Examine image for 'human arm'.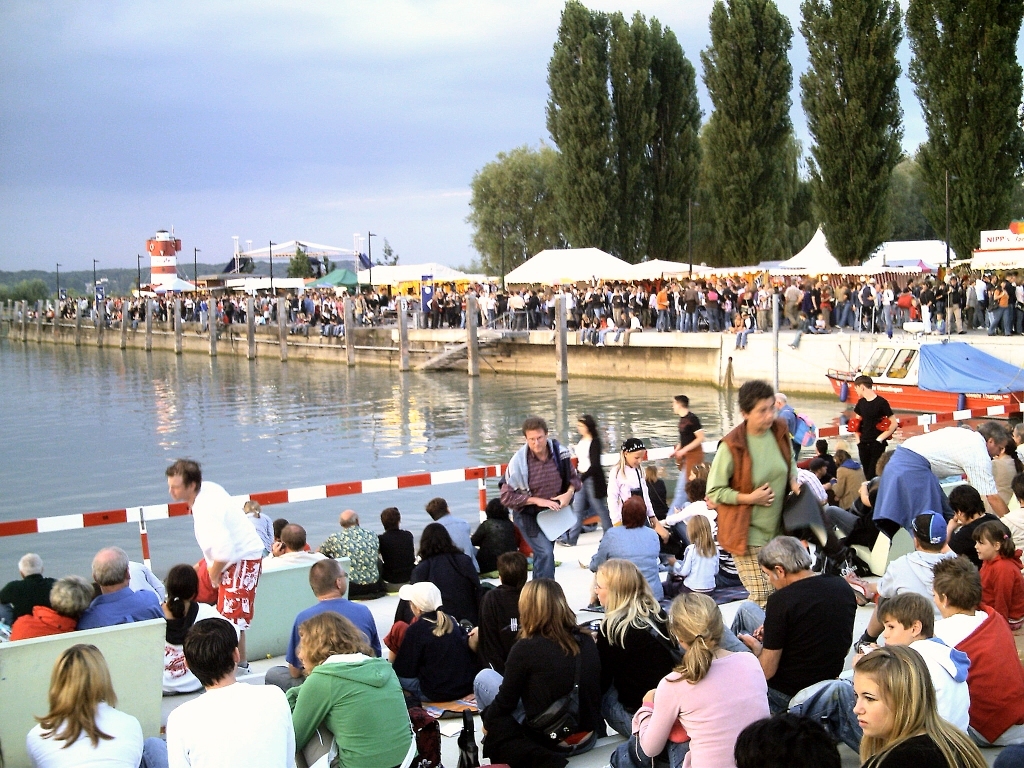
Examination result: BBox(962, 449, 1014, 521).
